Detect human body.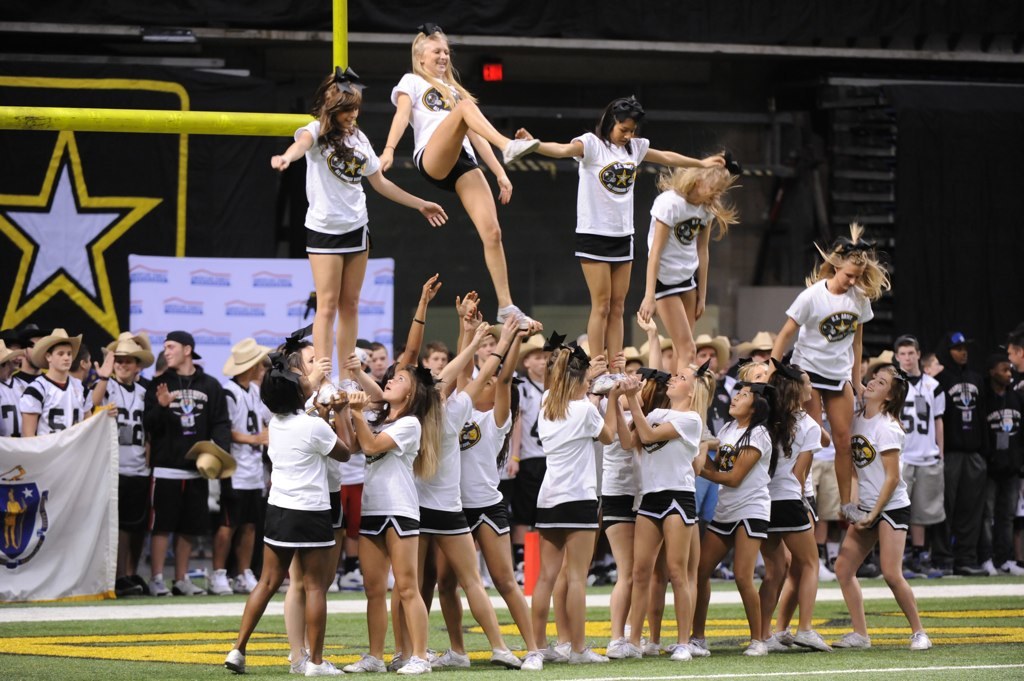
Detected at select_region(276, 338, 342, 674).
